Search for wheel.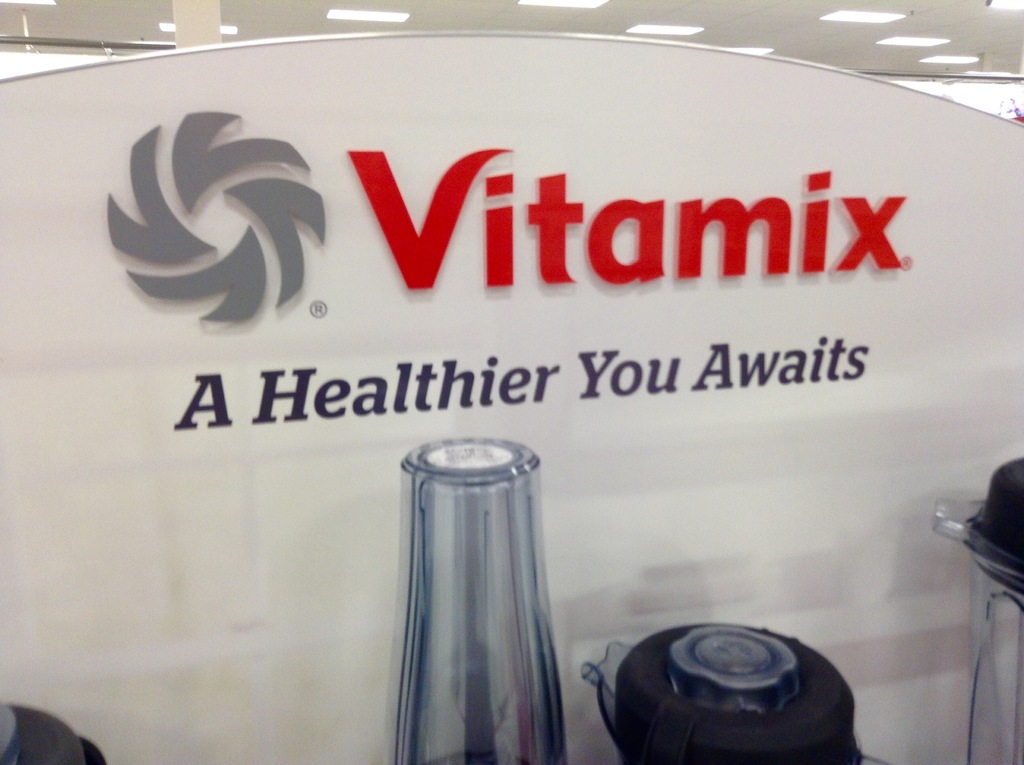
Found at pyautogui.locateOnScreen(605, 625, 850, 764).
